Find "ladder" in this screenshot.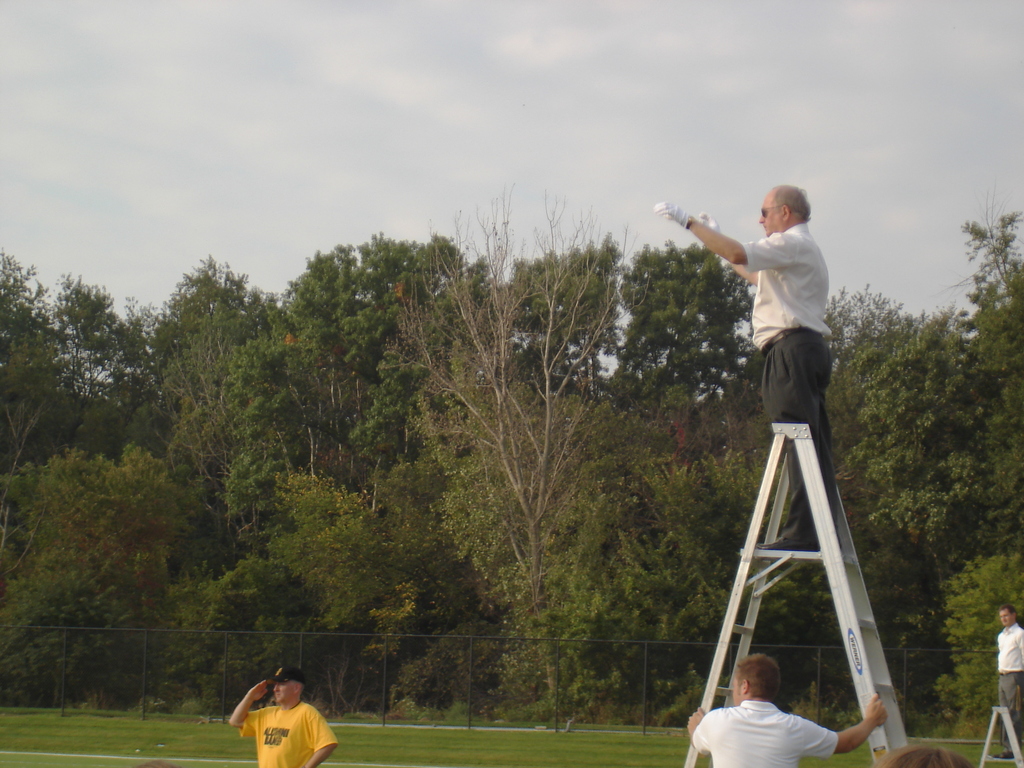
The bounding box for "ladder" is region(680, 422, 916, 767).
